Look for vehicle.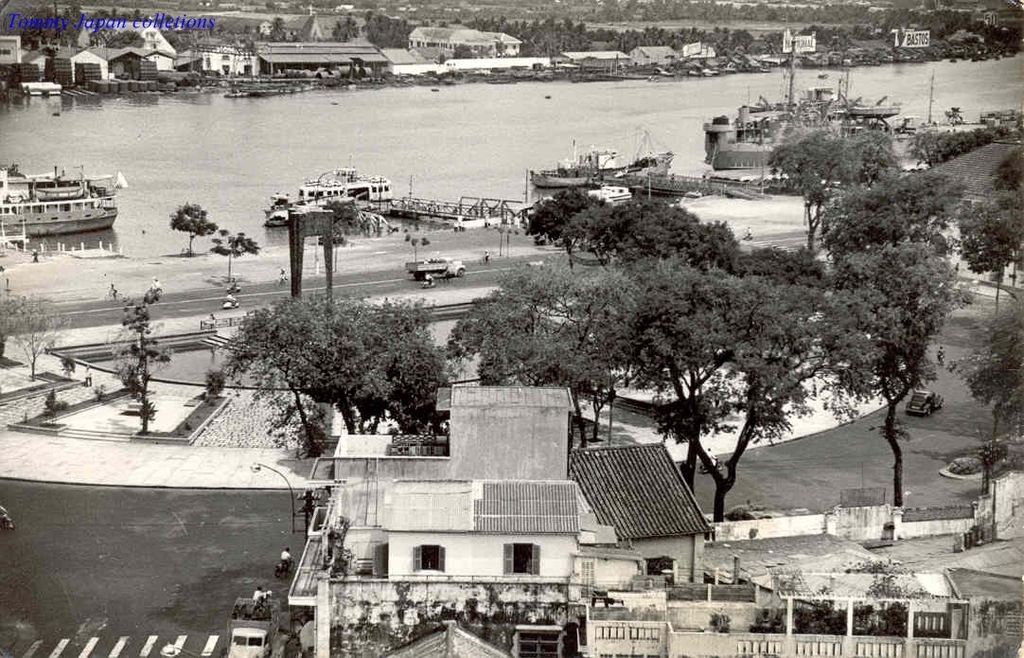
Found: detection(274, 275, 291, 285).
